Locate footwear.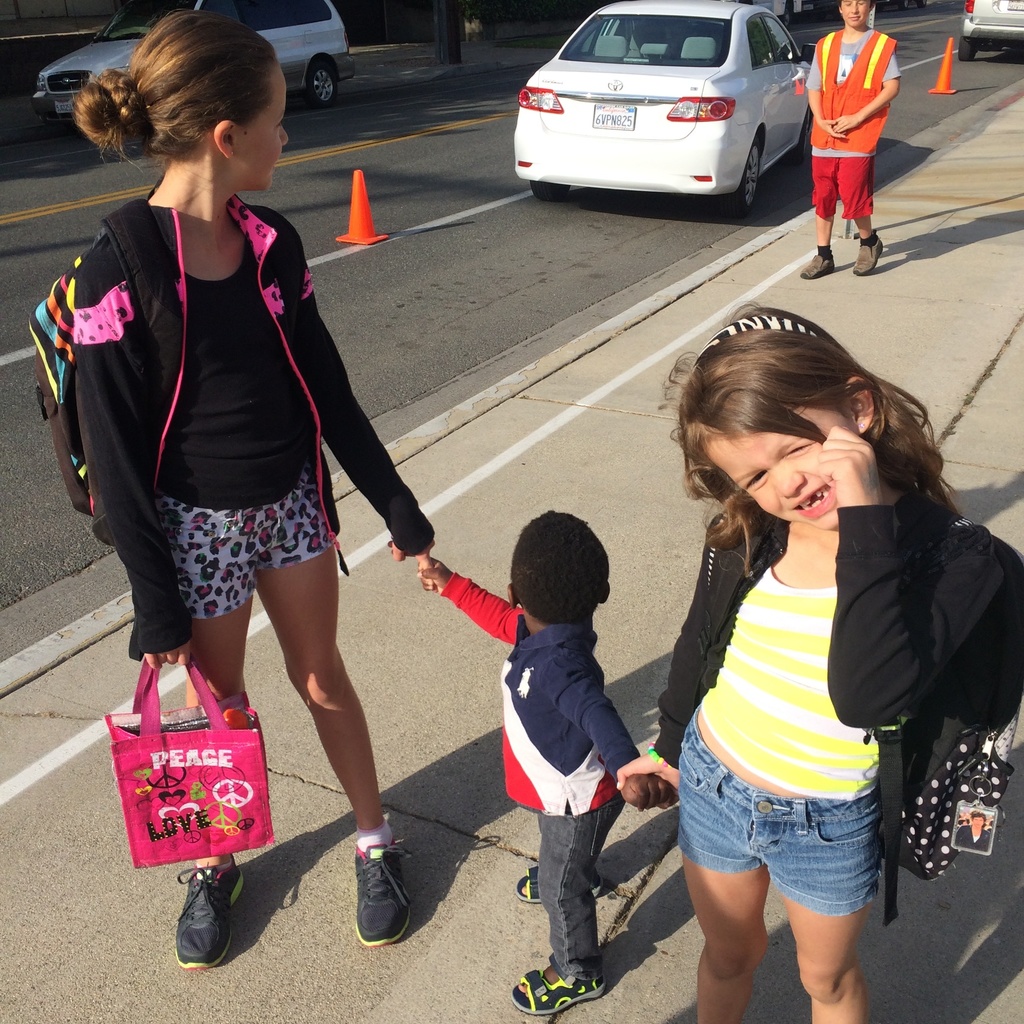
Bounding box: x1=855 y1=239 x2=881 y2=273.
